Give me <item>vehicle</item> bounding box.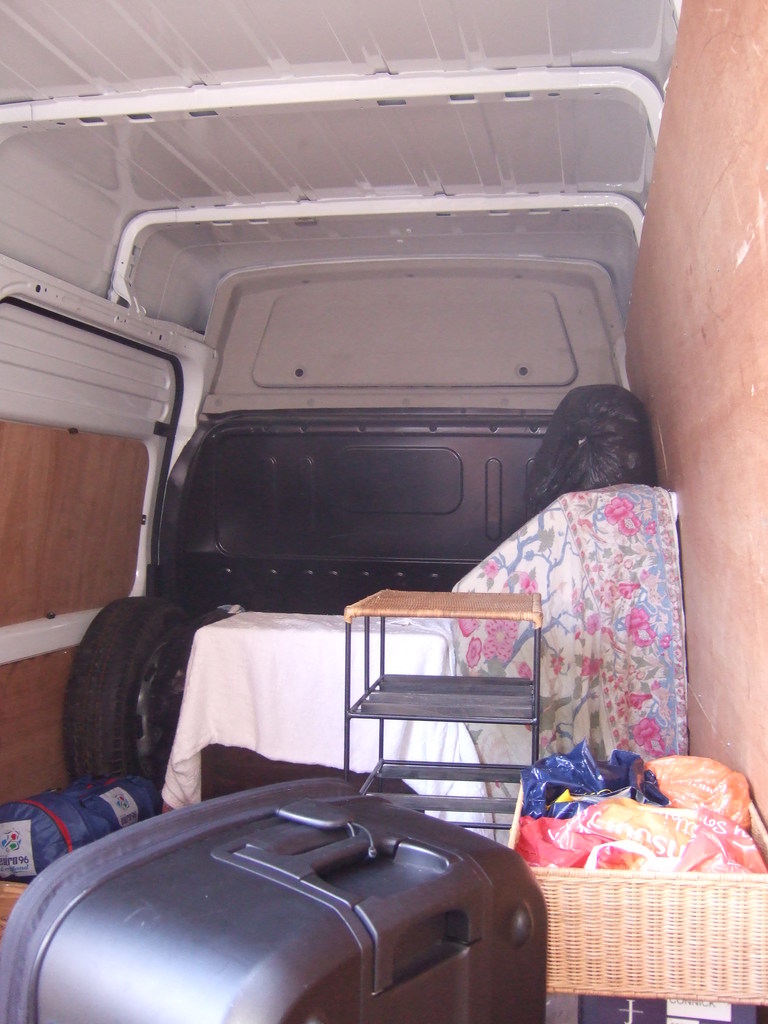
detection(0, 0, 767, 1023).
